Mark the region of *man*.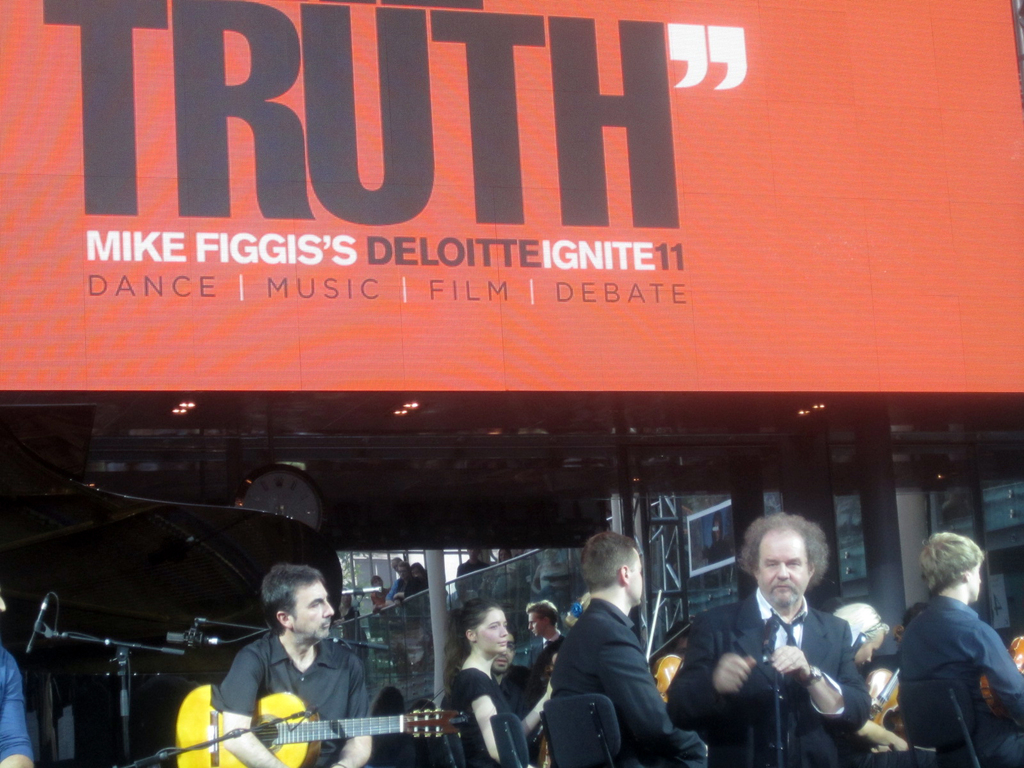
Region: {"x1": 897, "y1": 532, "x2": 1023, "y2": 767}.
